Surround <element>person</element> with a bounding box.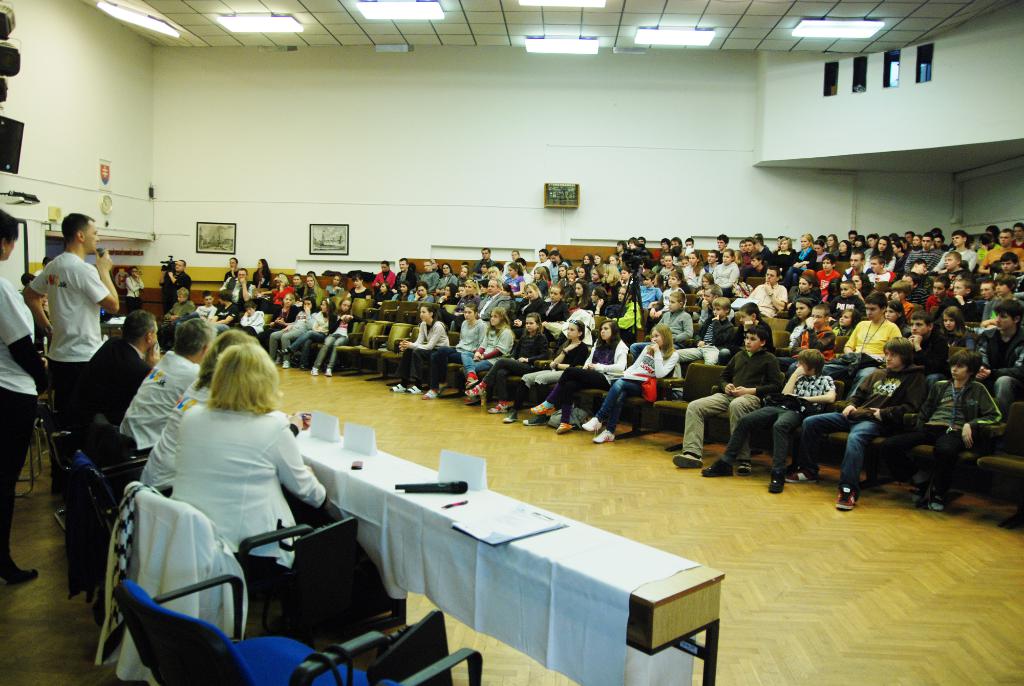
896, 270, 931, 308.
